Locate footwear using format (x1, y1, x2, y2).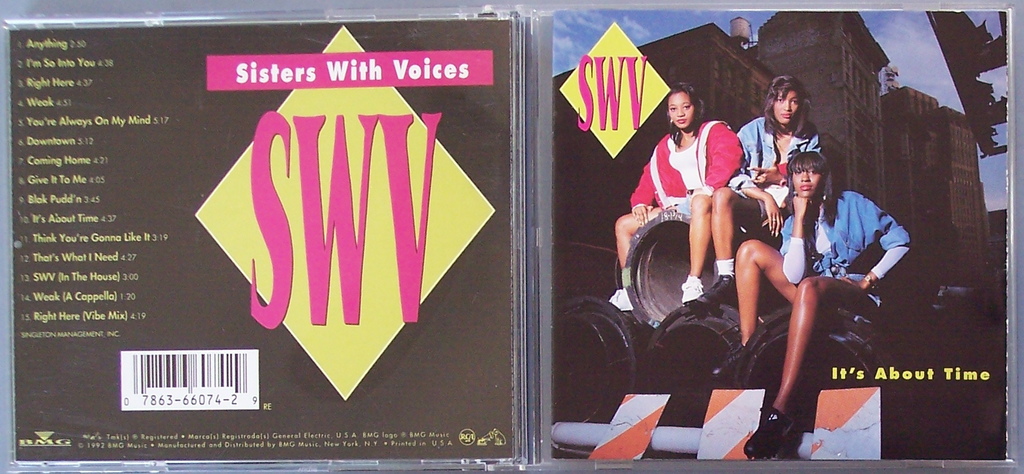
(714, 273, 733, 289).
